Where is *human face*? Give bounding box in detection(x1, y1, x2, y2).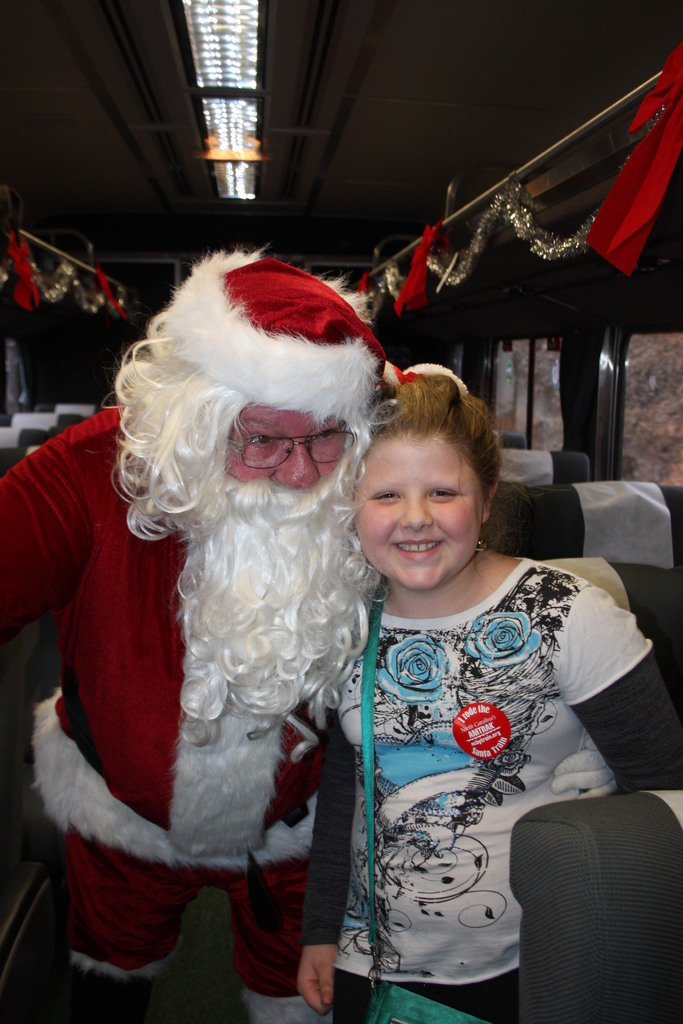
detection(353, 436, 481, 589).
